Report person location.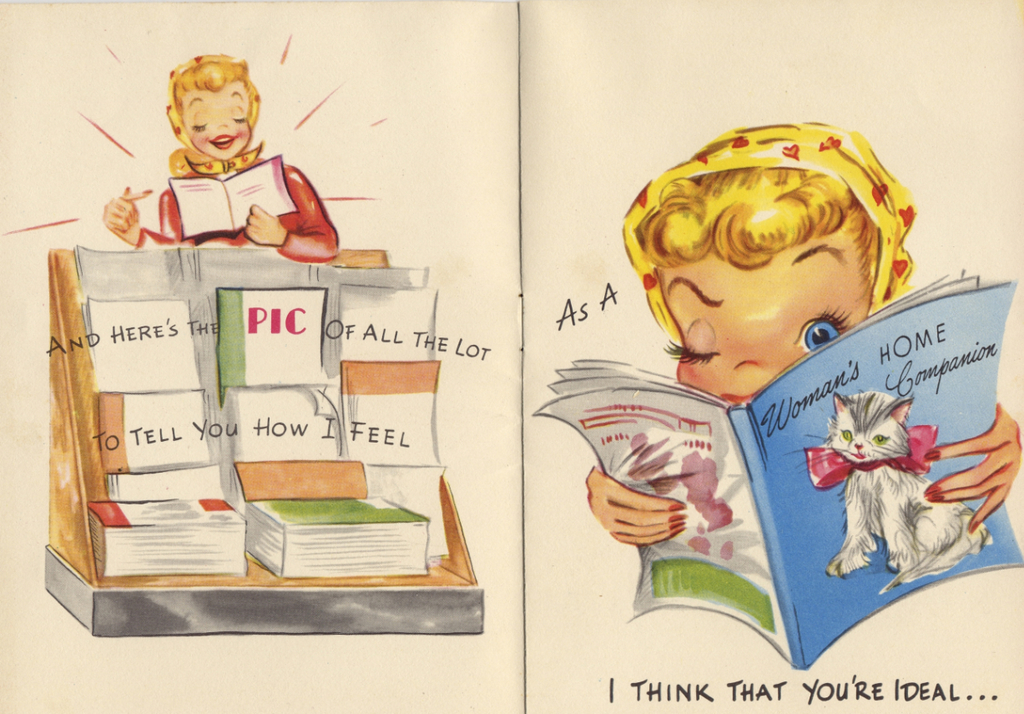
Report: left=122, top=47, right=339, bottom=277.
